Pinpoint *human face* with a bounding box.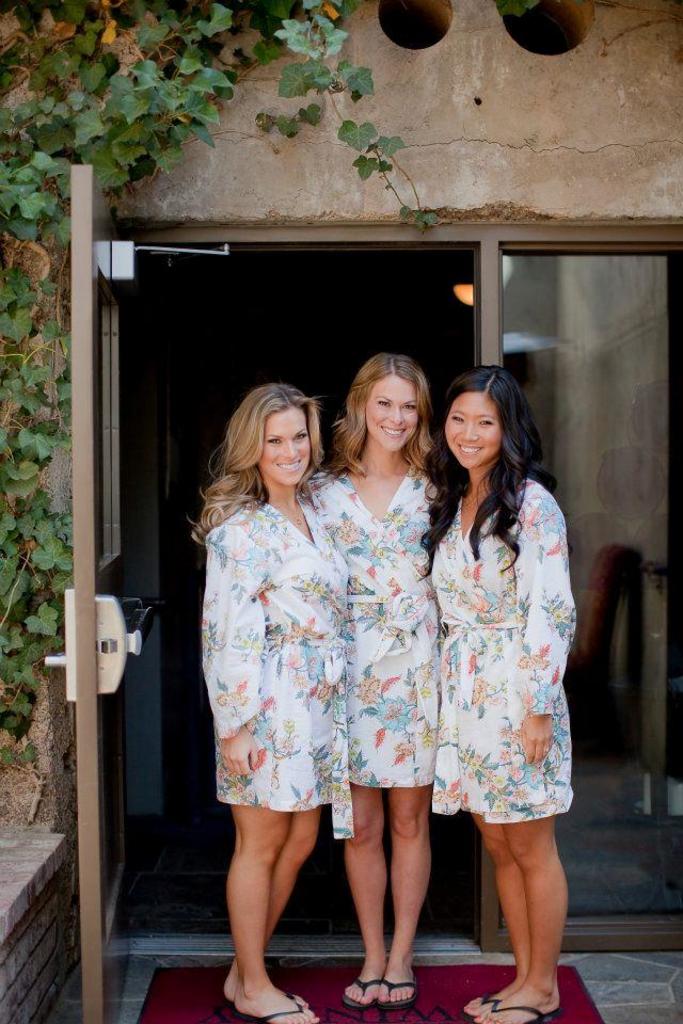
x1=367 y1=377 x2=417 y2=448.
